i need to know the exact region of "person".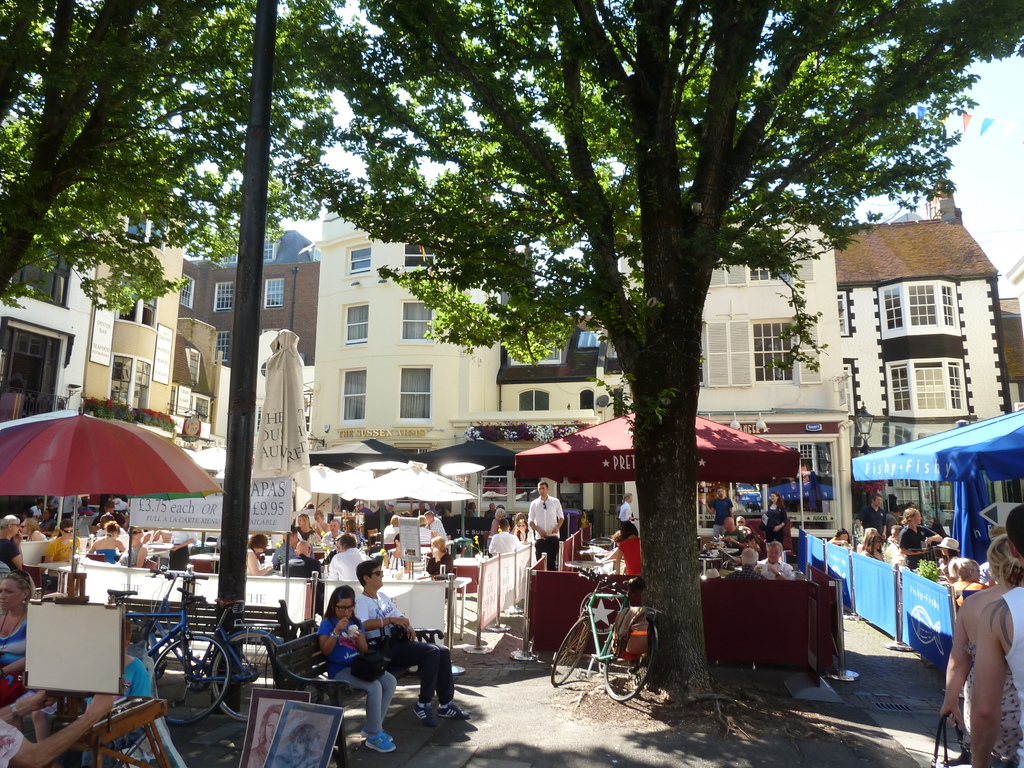
Region: 955:559:986:606.
